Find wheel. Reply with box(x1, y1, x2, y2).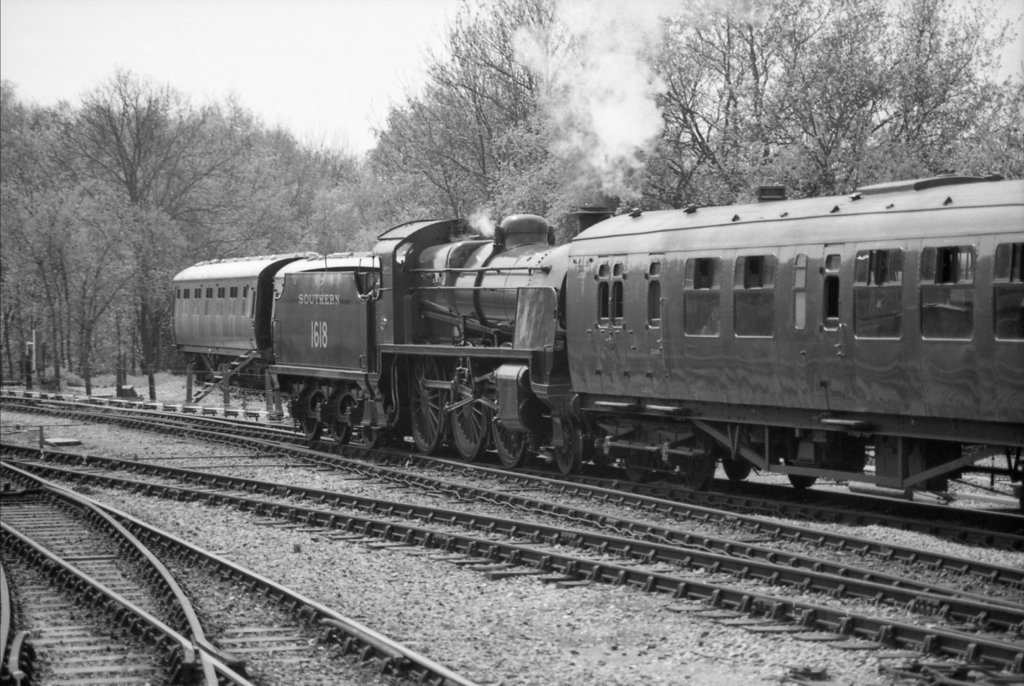
box(781, 457, 813, 491).
